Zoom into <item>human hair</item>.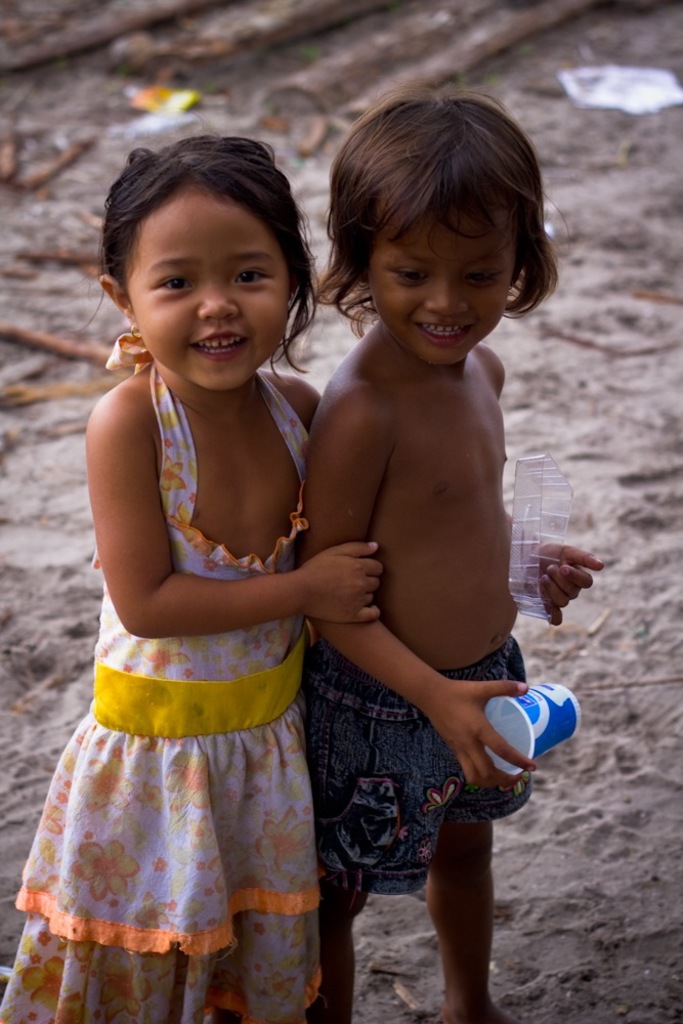
Zoom target: box(314, 74, 559, 313).
